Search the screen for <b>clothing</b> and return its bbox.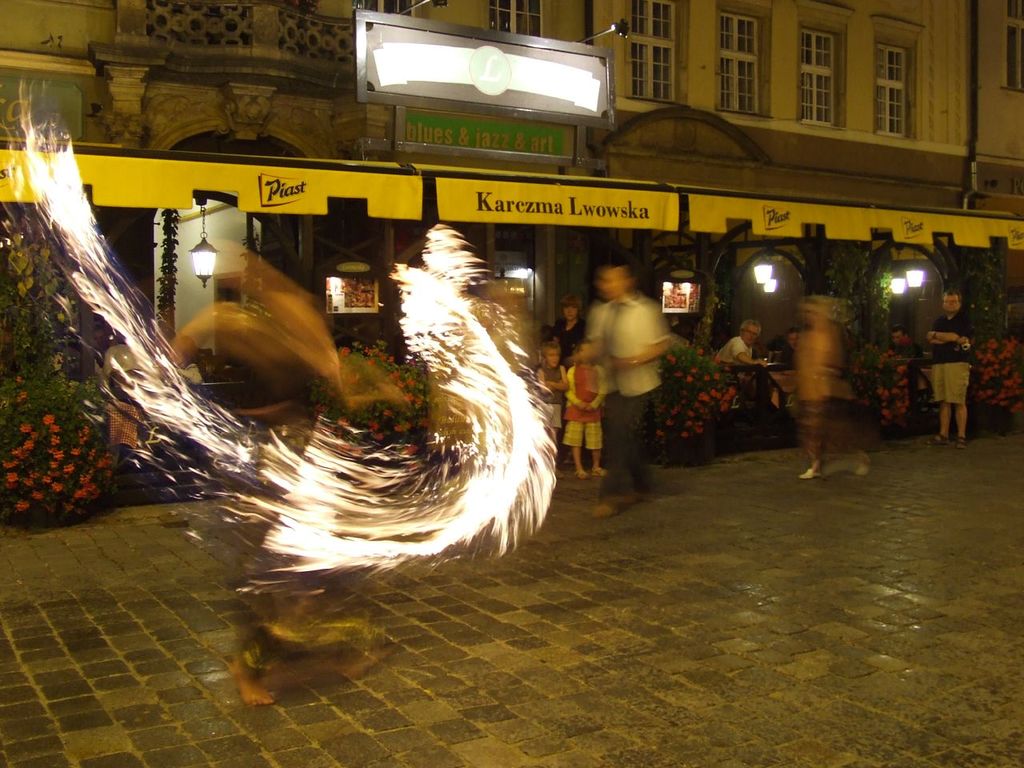
Found: rect(714, 333, 760, 366).
